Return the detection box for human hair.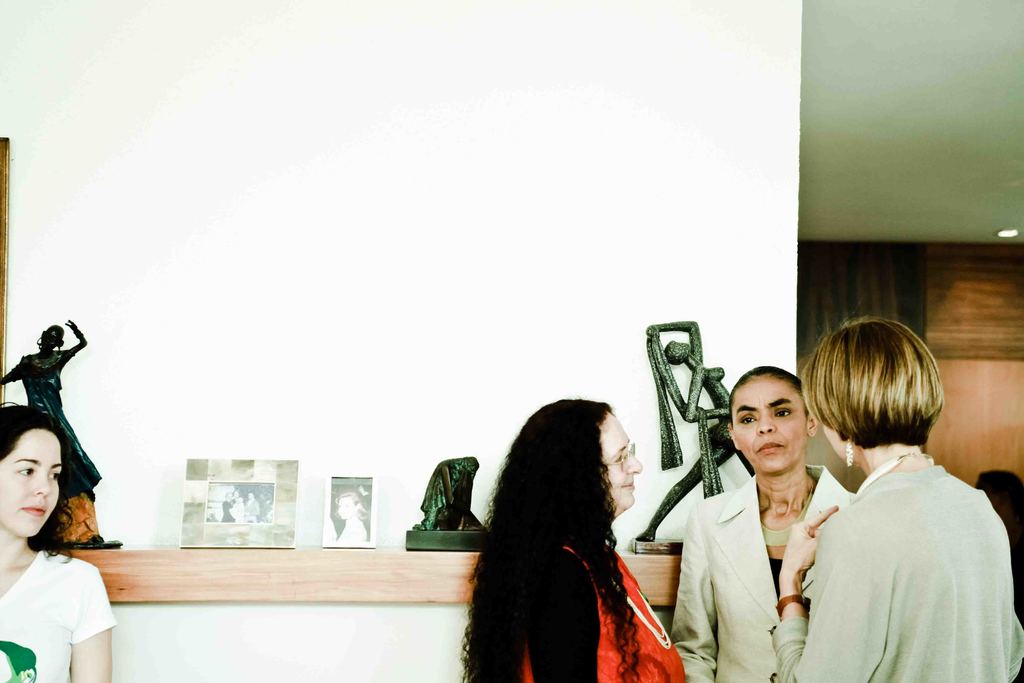
bbox(0, 400, 72, 563).
